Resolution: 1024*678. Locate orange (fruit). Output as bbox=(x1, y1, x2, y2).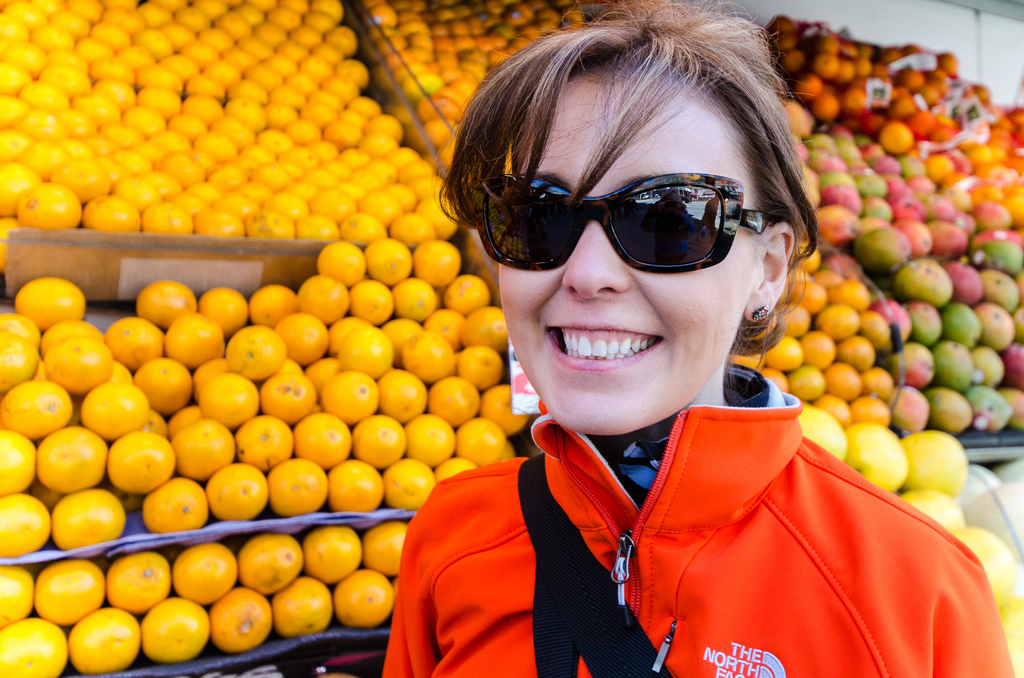
bbox=(0, 383, 73, 435).
